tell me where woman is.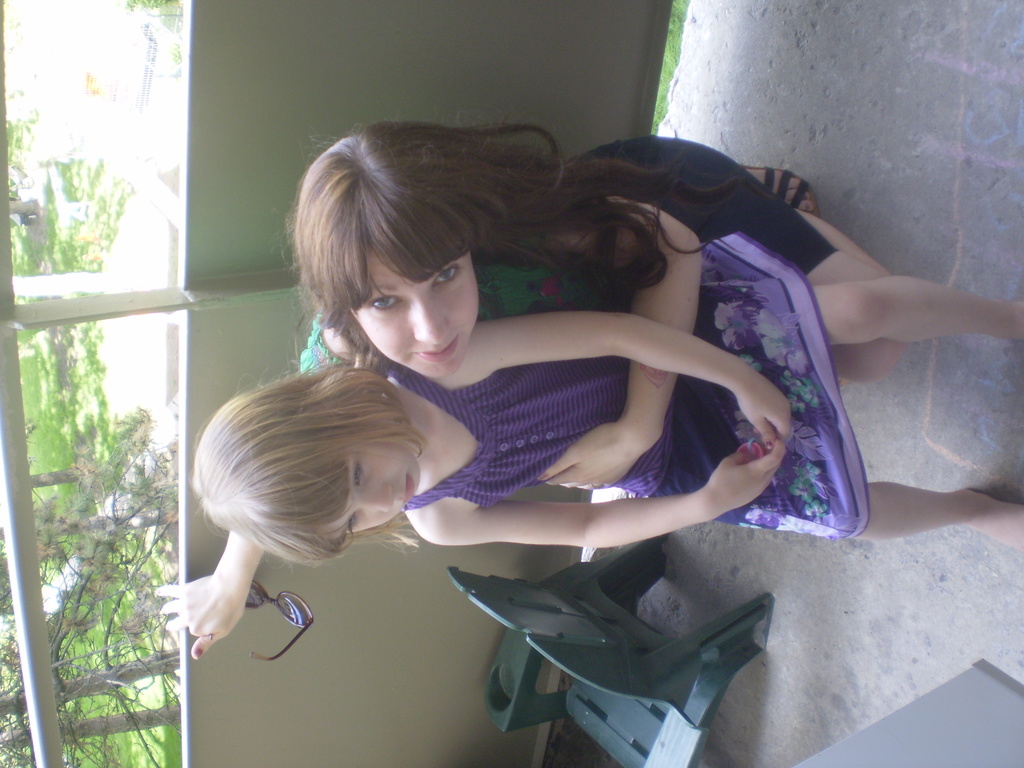
woman is at (216,133,840,727).
